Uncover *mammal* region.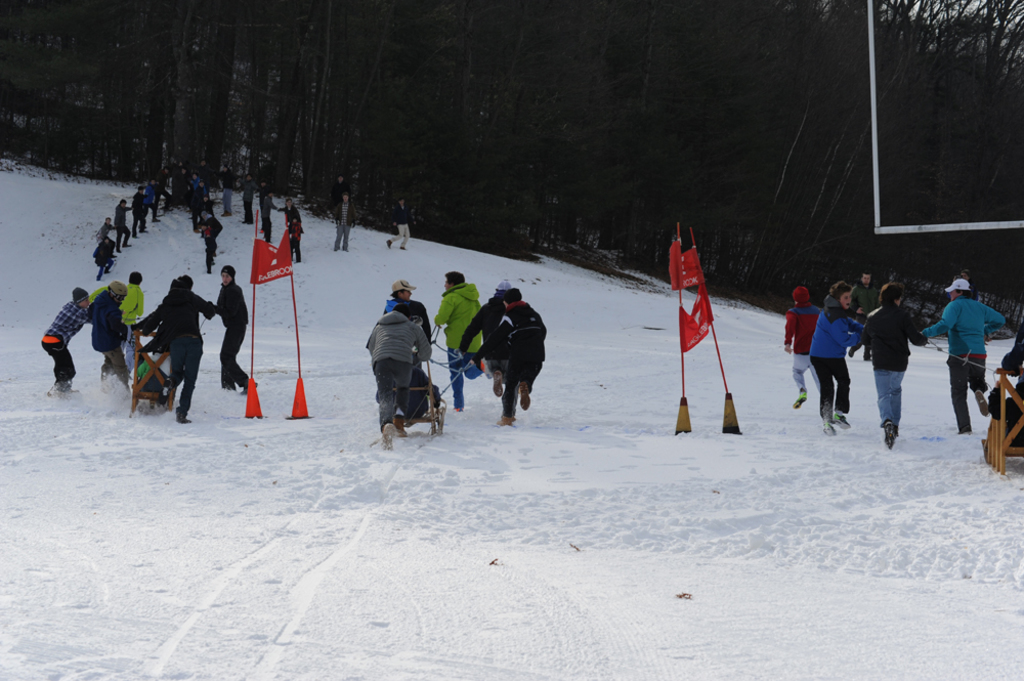
Uncovered: <bbox>197, 206, 222, 268</bbox>.
